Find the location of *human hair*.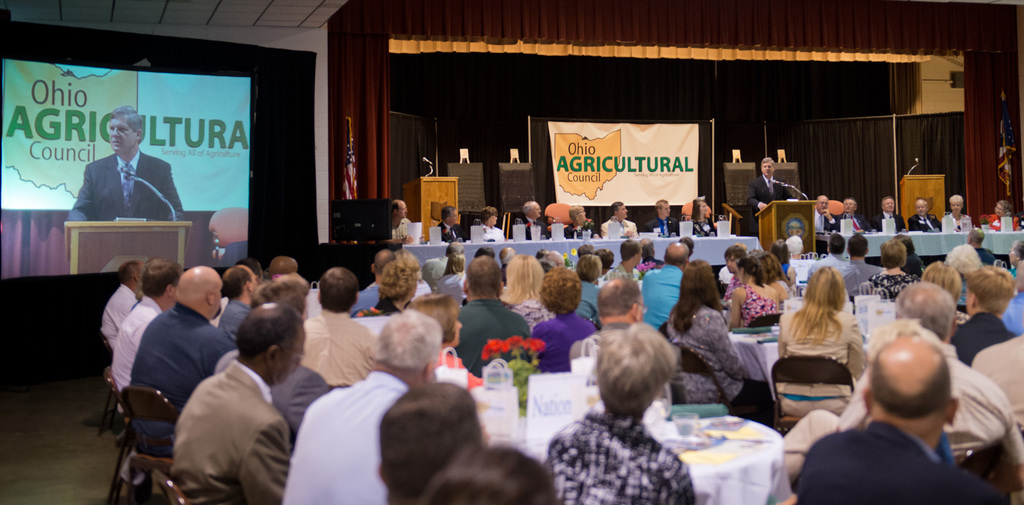
Location: 500/253/543/306.
